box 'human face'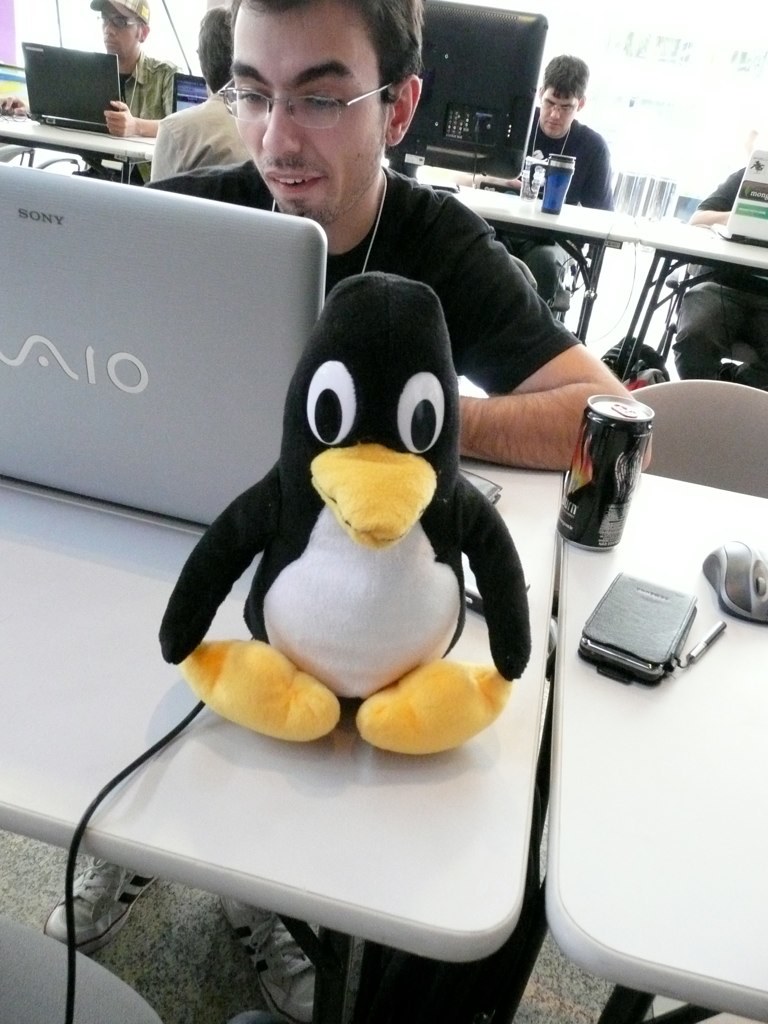
539/97/582/140
